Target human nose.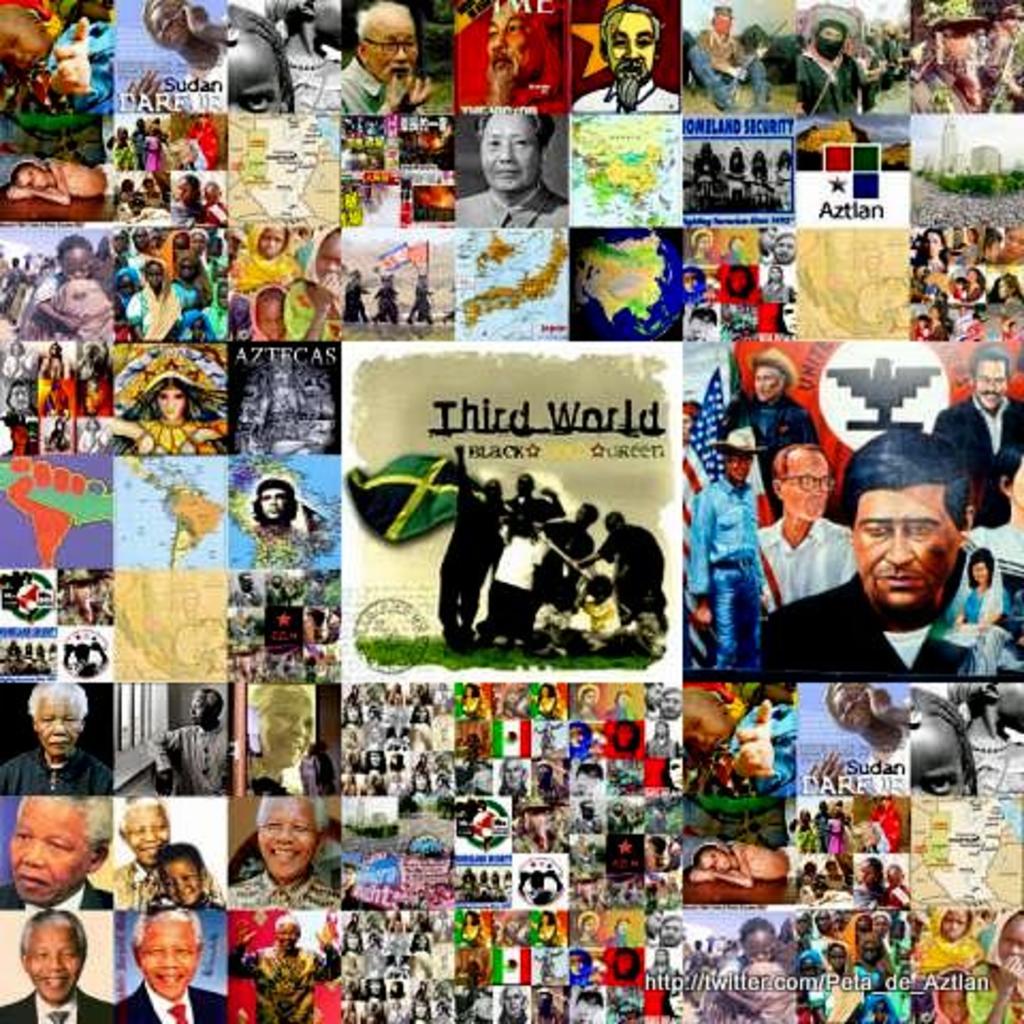
Target region: 275 832 292 841.
